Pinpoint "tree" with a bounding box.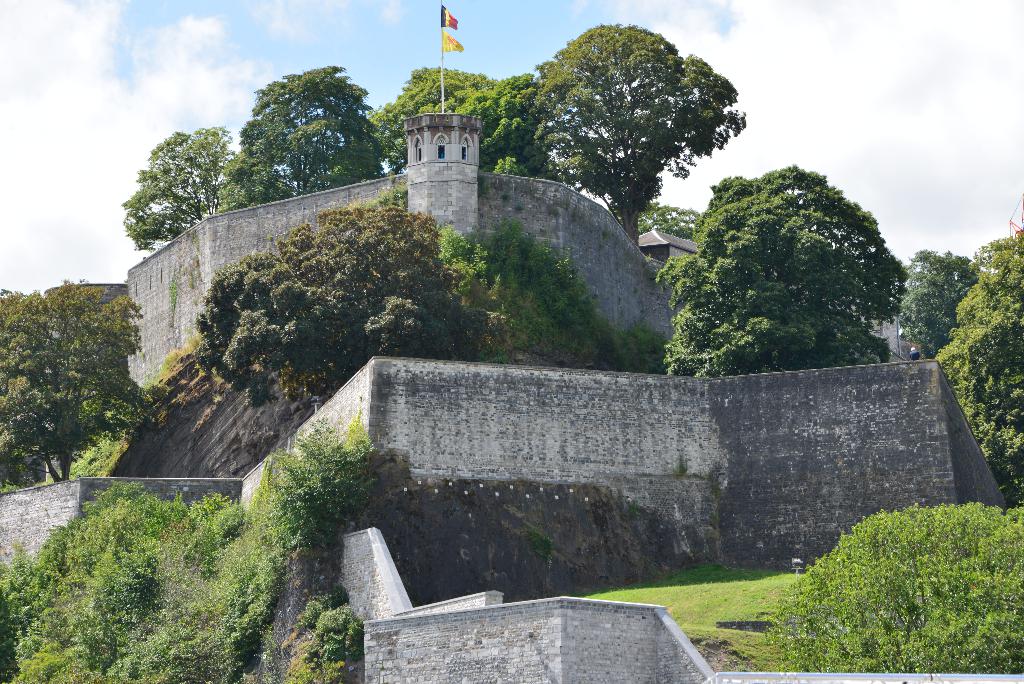
893,248,975,362.
